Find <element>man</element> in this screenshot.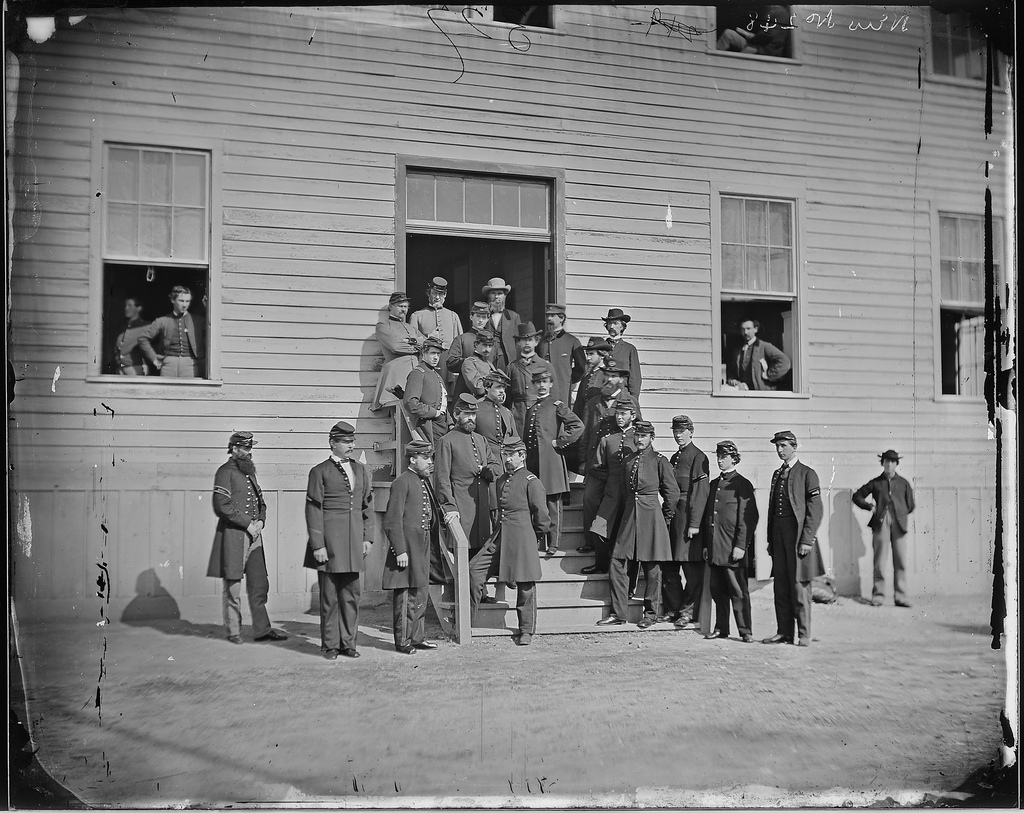
The bounding box for <element>man</element> is Rect(579, 401, 636, 573).
